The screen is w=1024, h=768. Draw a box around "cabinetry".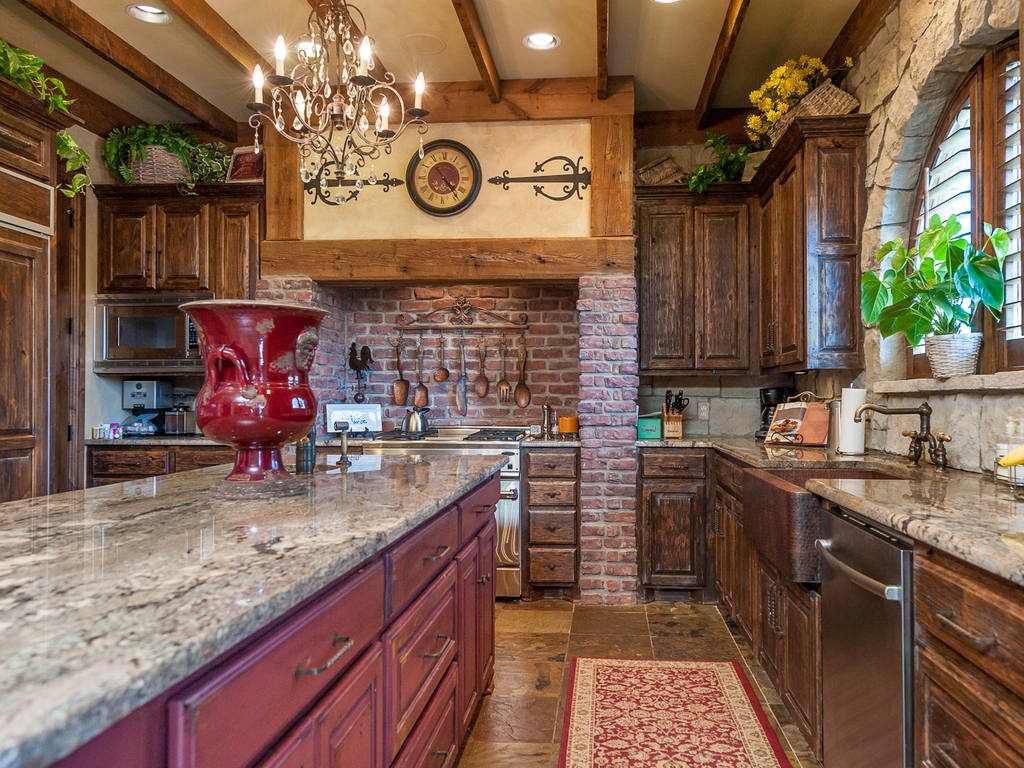
{"x1": 102, "y1": 404, "x2": 587, "y2": 601}.
